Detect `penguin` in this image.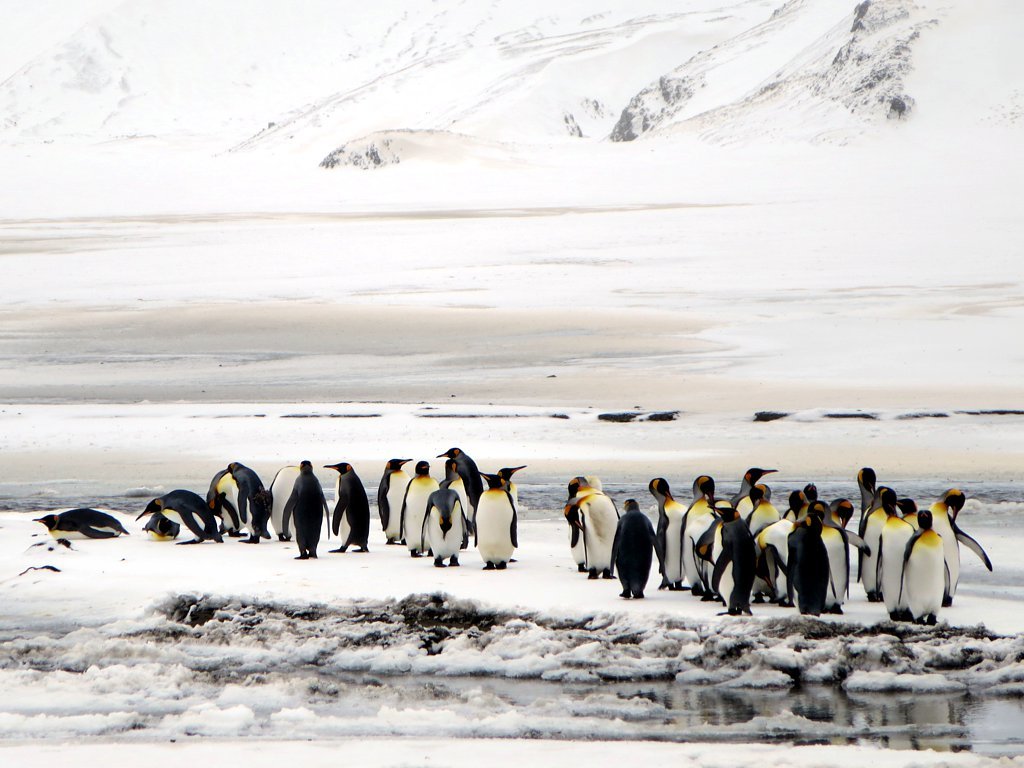
Detection: <box>34,511,129,540</box>.
